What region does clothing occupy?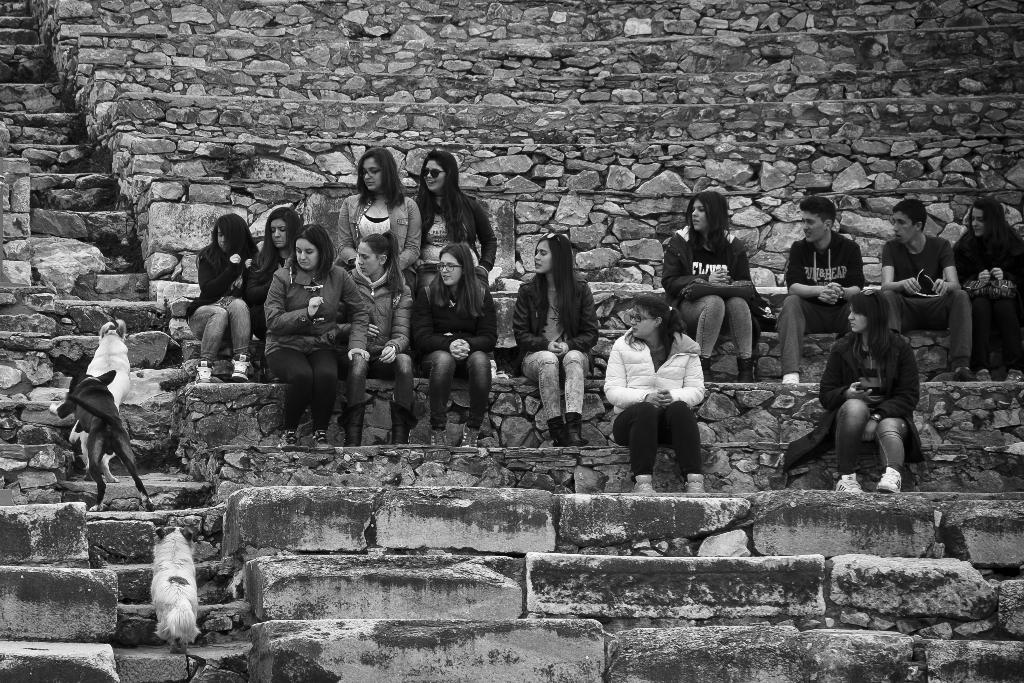
Rect(412, 294, 511, 424).
